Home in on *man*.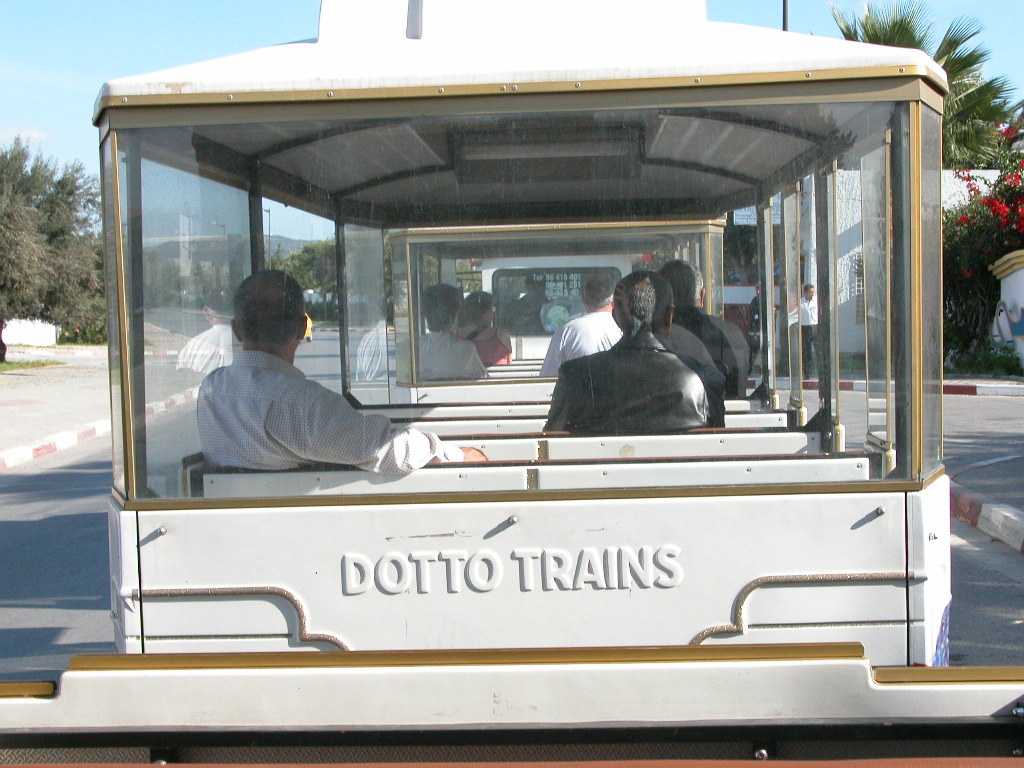
Homed in at (672, 262, 750, 390).
